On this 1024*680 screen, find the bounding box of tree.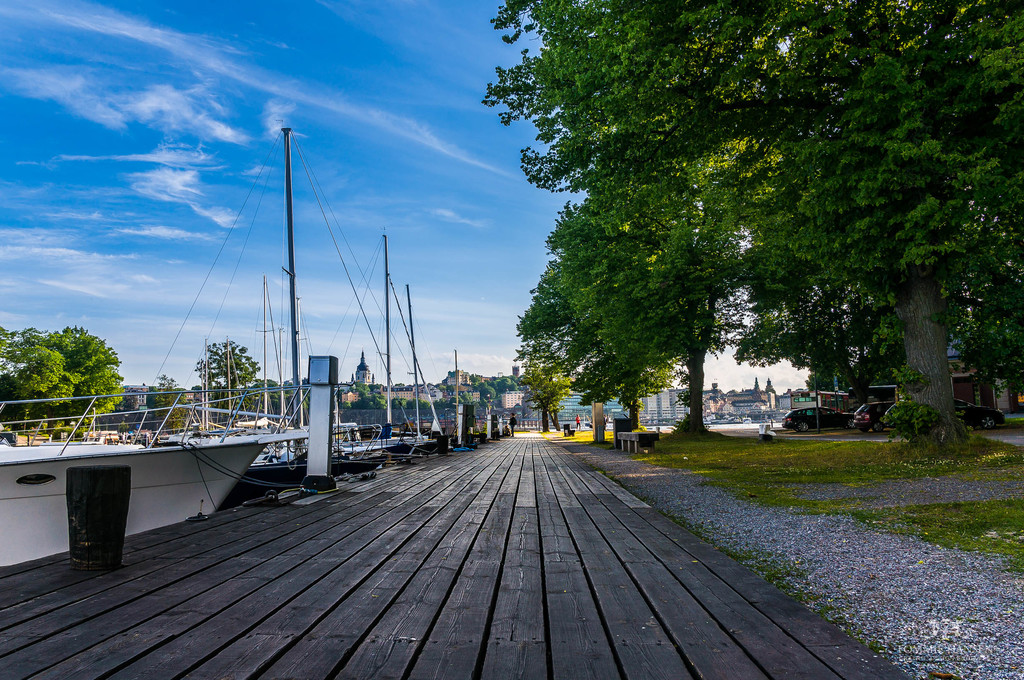
Bounding box: (left=50, top=327, right=126, bottom=424).
